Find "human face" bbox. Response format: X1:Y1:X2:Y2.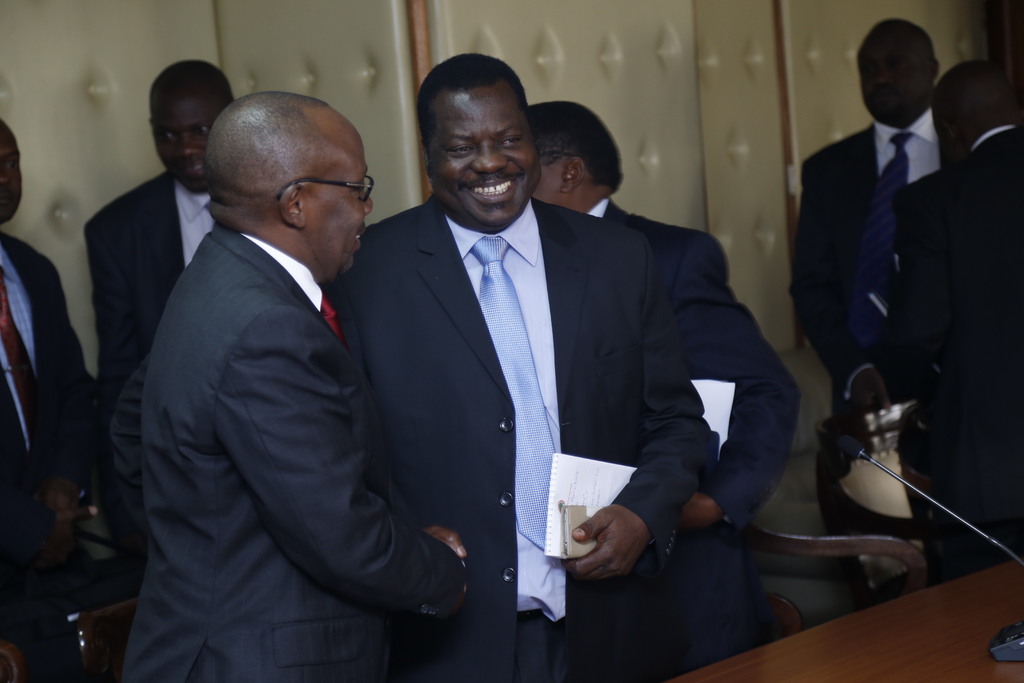
309:145:375:283.
